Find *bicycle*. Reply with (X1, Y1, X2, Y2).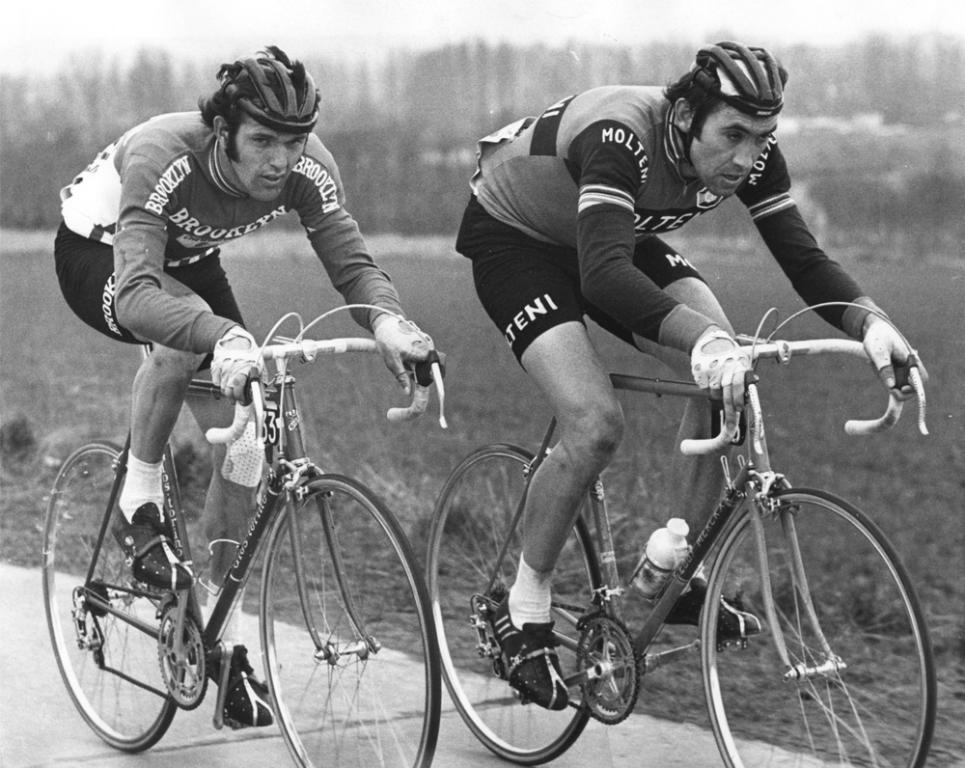
(42, 301, 448, 767).
